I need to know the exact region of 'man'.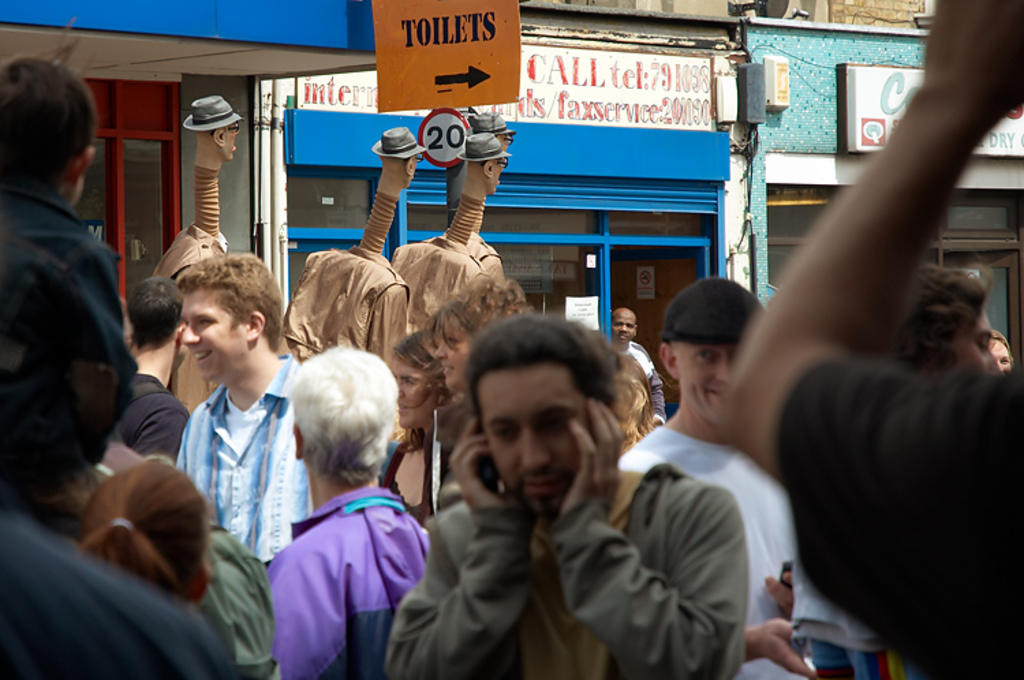
Region: Rect(284, 127, 404, 356).
